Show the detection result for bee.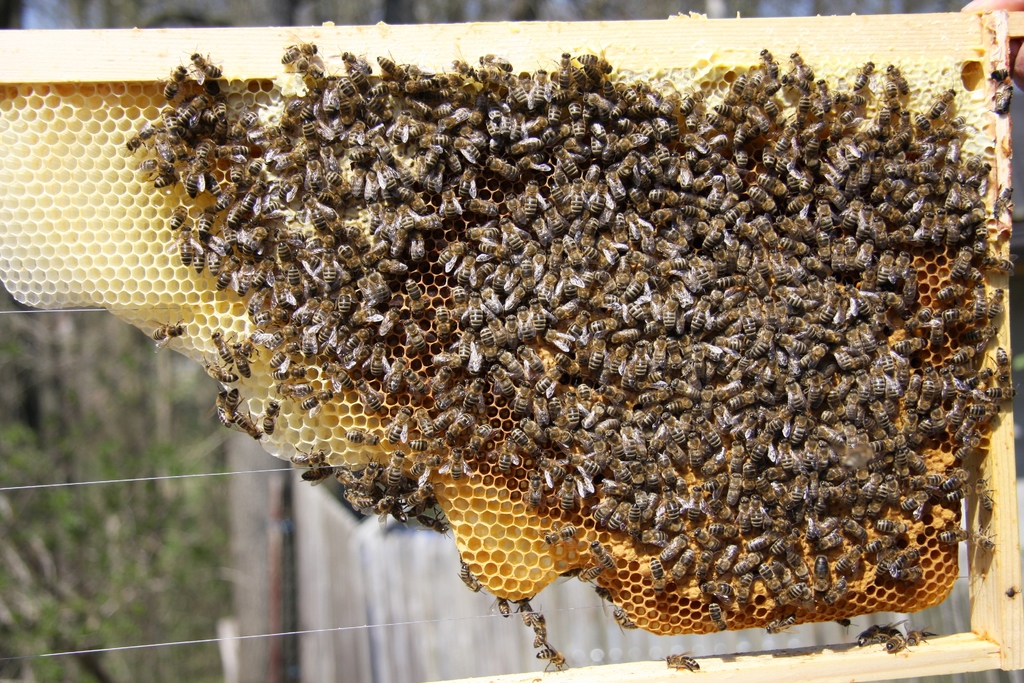
734, 555, 759, 572.
